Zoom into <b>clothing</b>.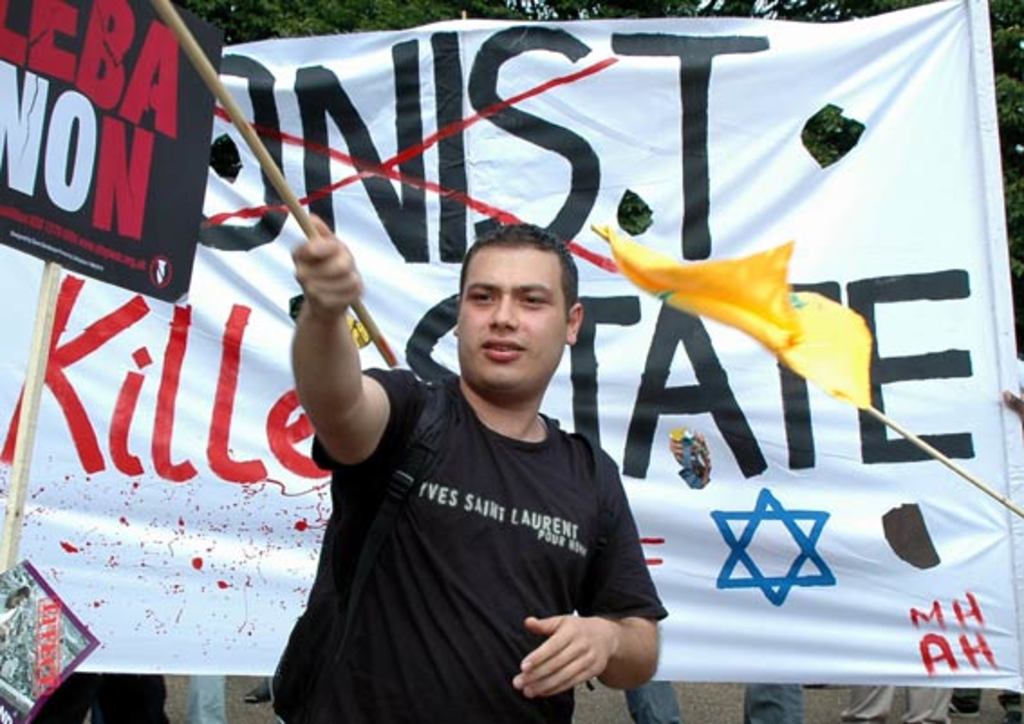
Zoom target: pyautogui.locateOnScreen(619, 686, 804, 722).
